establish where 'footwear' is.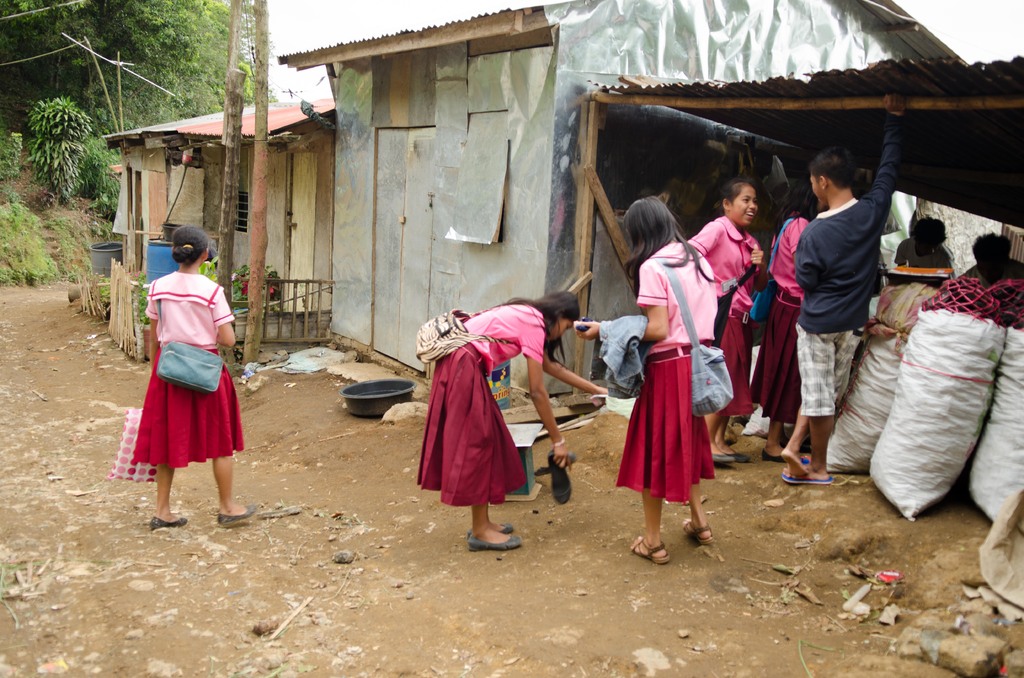
Established at l=502, t=521, r=515, b=535.
